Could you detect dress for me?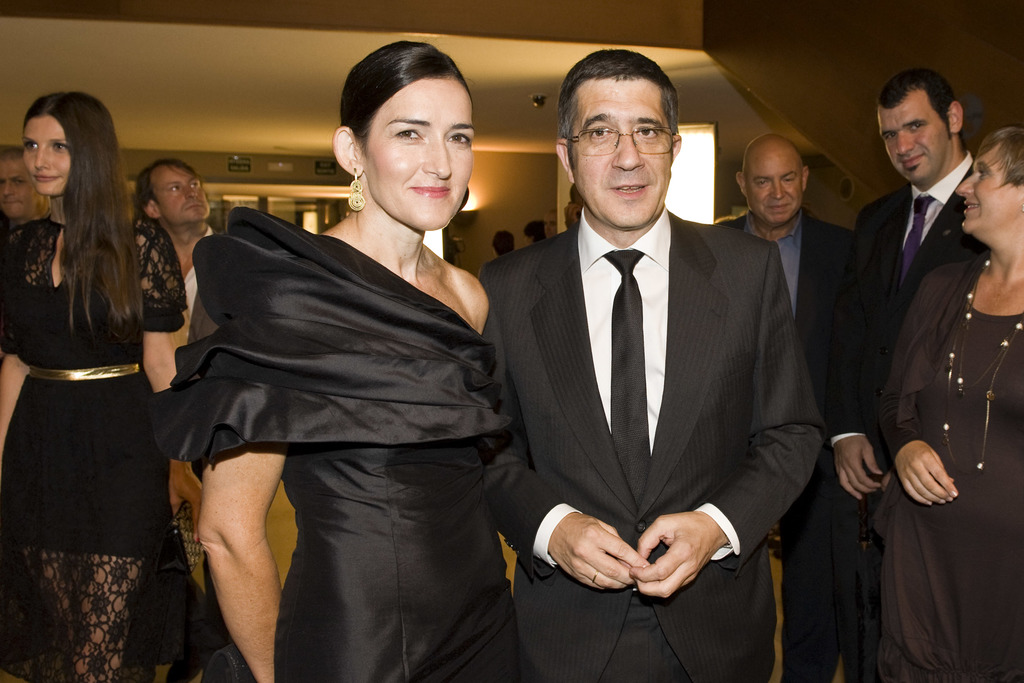
Detection result: [left=180, top=206, right=515, bottom=682].
